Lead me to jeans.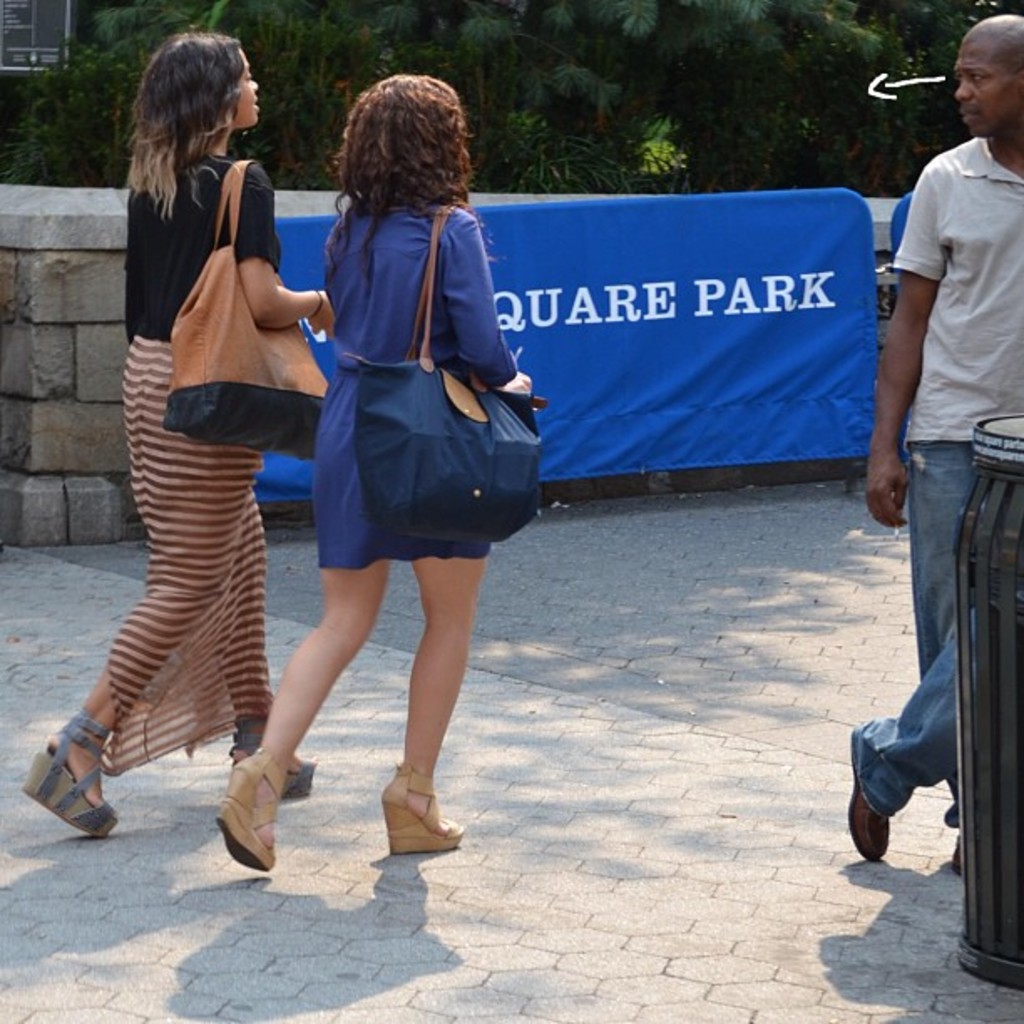
Lead to (294, 202, 530, 561).
